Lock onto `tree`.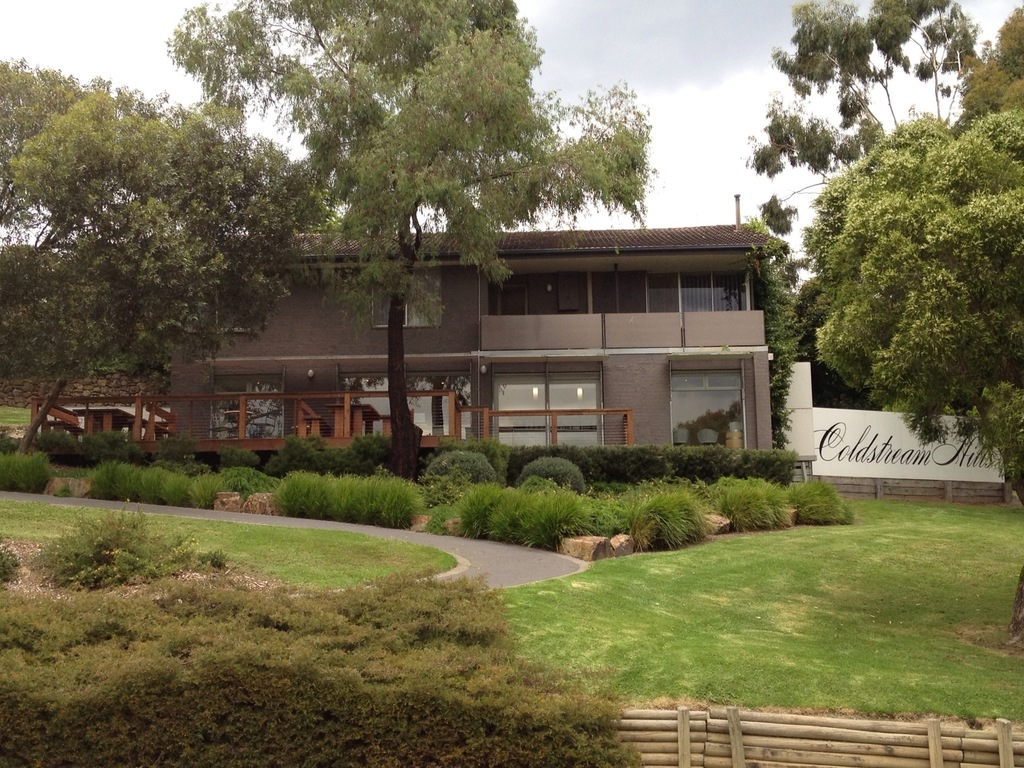
Locked: crop(860, 0, 985, 136).
